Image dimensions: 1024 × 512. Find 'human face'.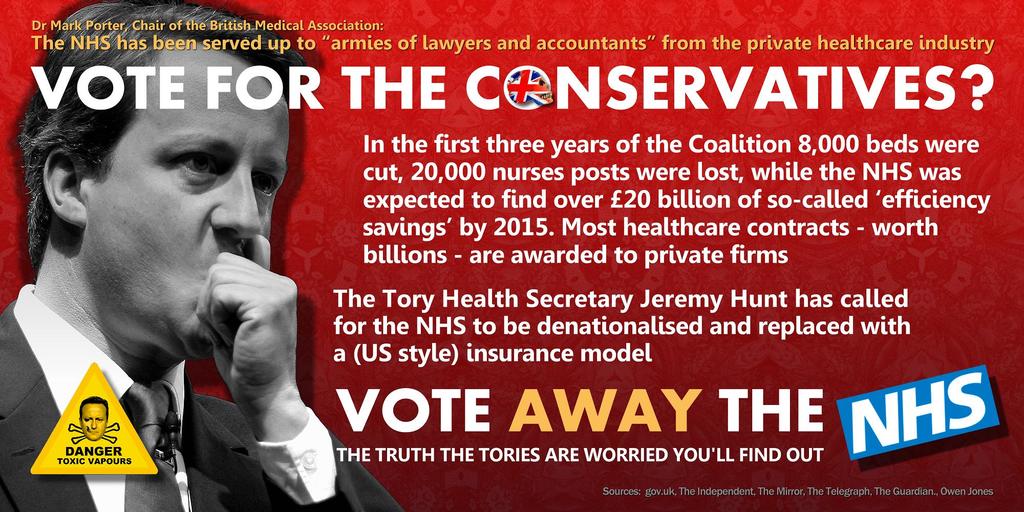
crop(84, 35, 291, 361).
